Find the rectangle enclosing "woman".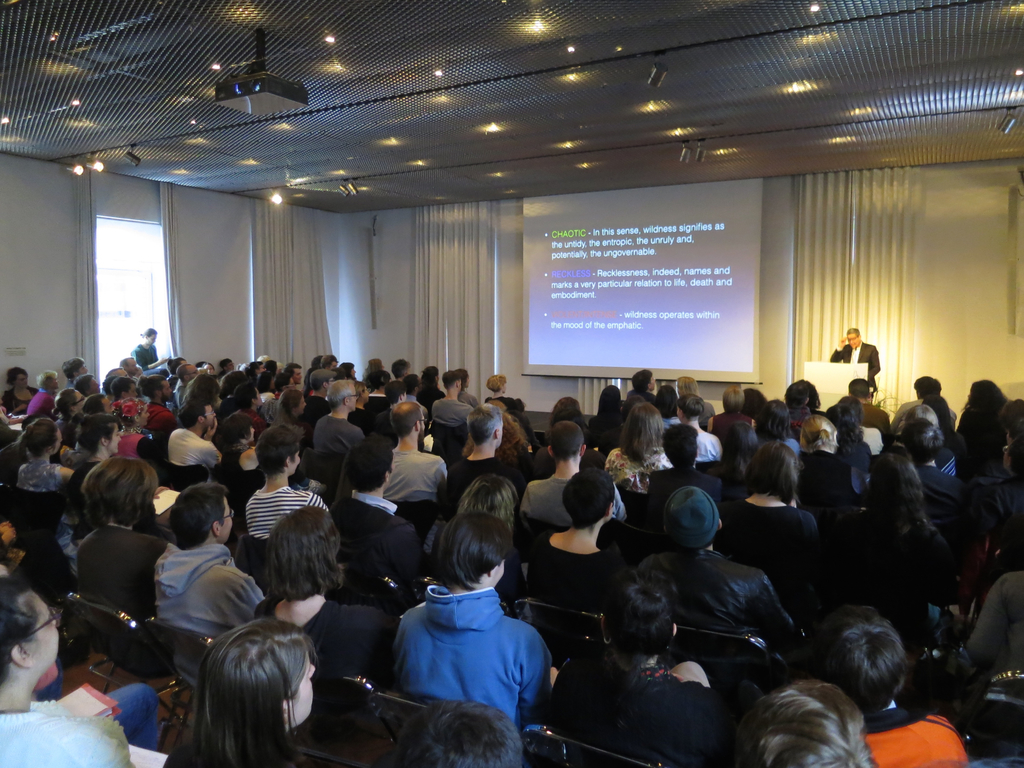
pyautogui.locateOnScreen(77, 413, 121, 477).
